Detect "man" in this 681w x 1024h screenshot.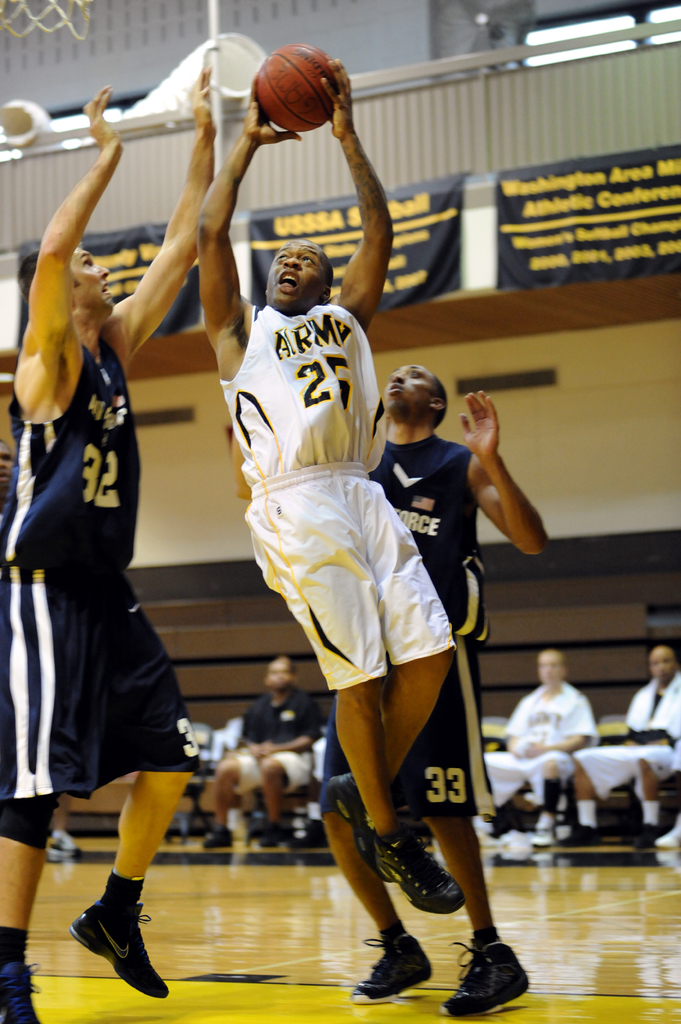
Detection: (186, 653, 330, 855).
